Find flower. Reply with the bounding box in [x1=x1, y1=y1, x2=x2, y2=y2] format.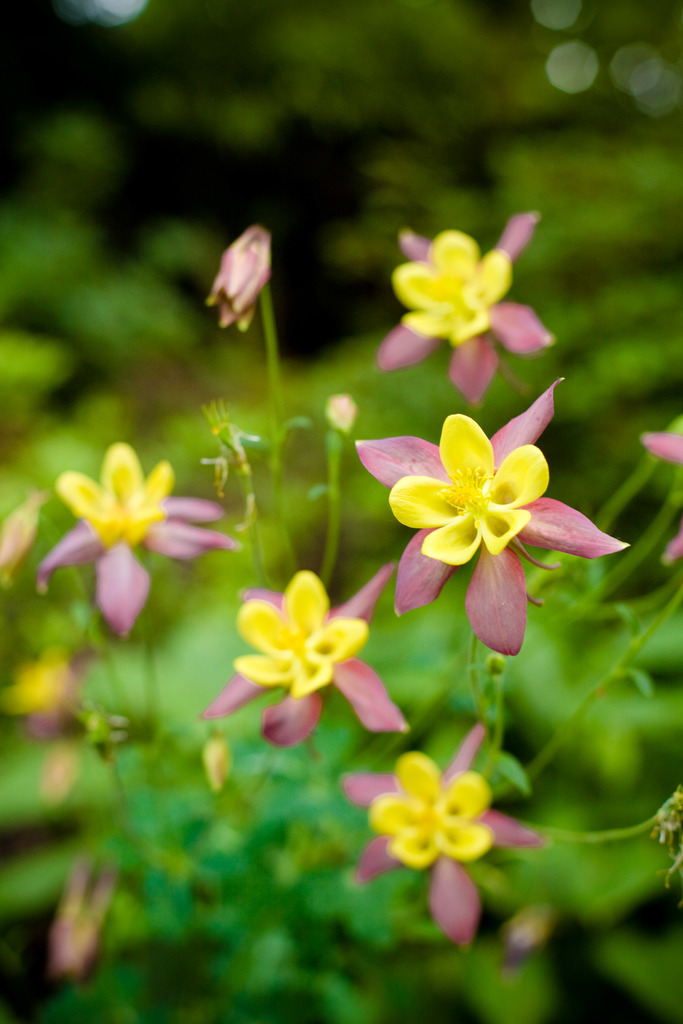
[x1=210, y1=225, x2=272, y2=333].
